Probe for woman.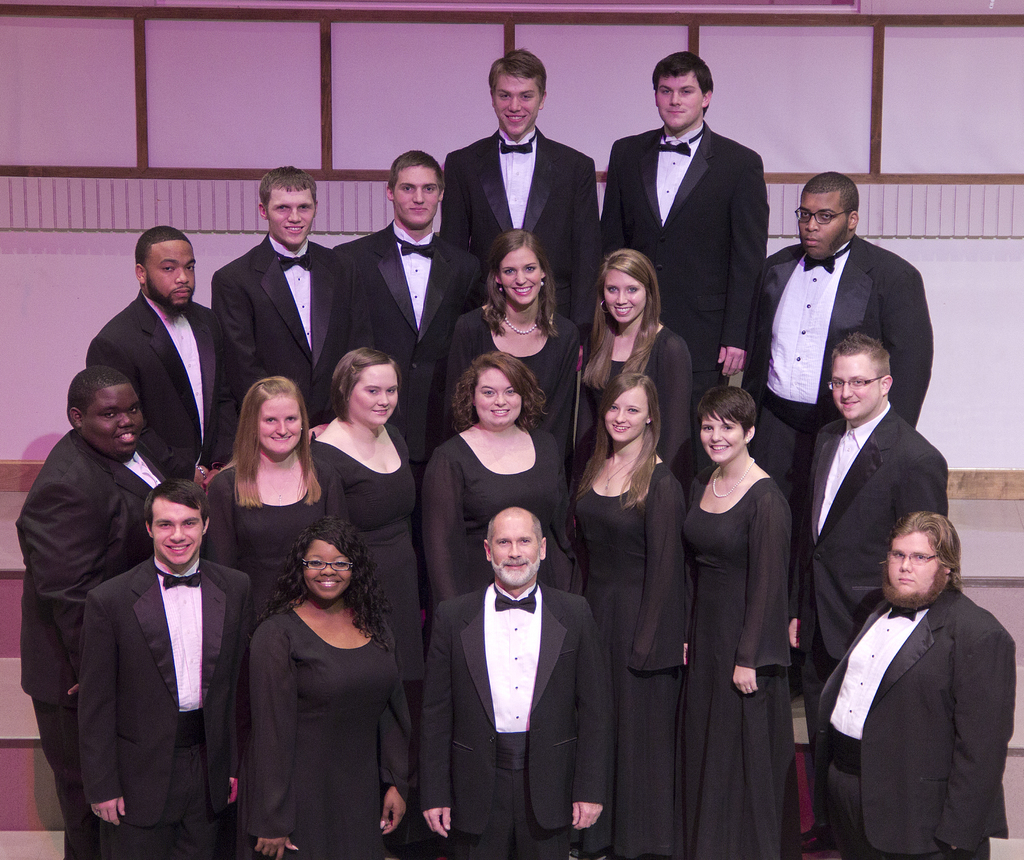
Probe result: x1=575 y1=248 x2=698 y2=493.
